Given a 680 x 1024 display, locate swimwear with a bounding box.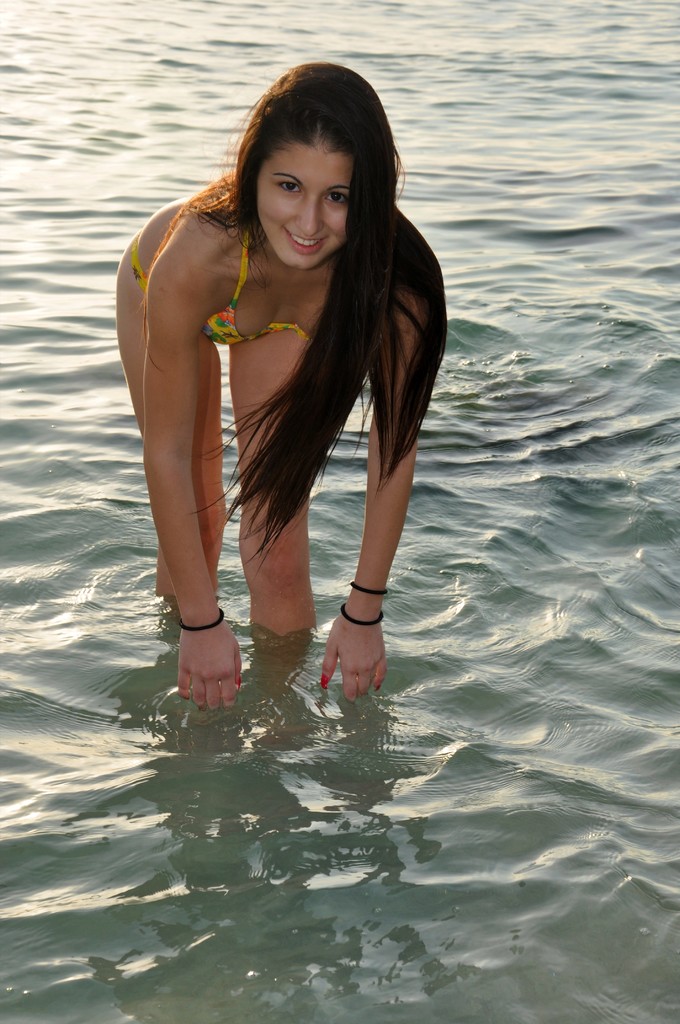
Located: {"x1": 188, "y1": 191, "x2": 359, "y2": 373}.
